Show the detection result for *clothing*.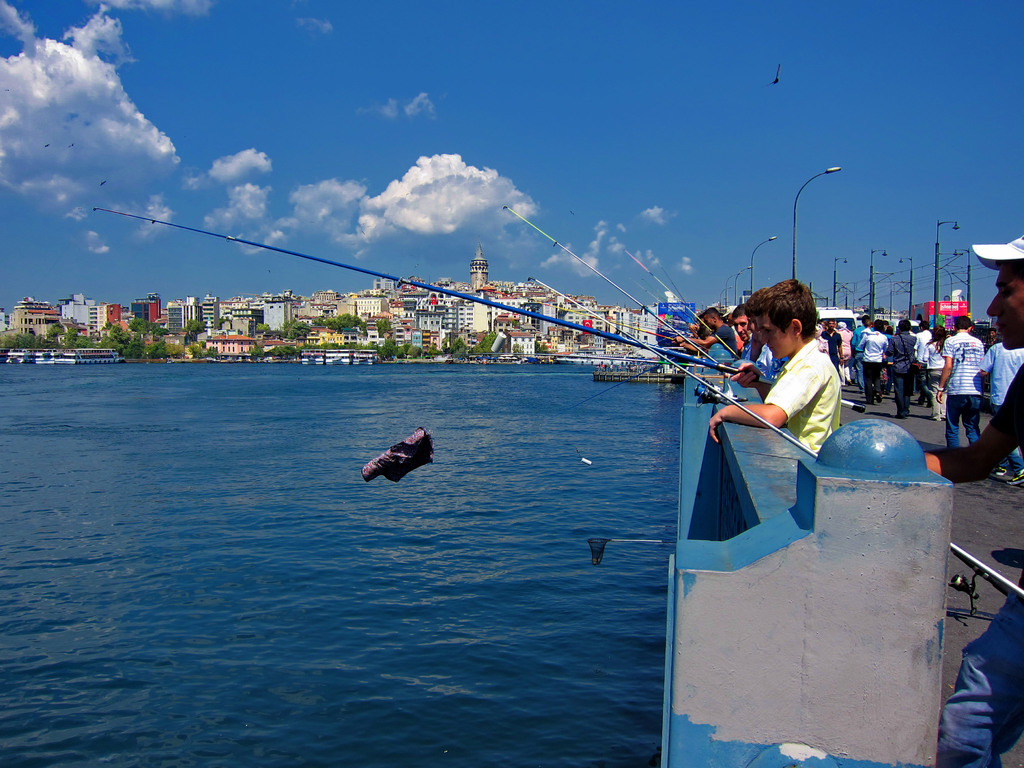
rect(702, 312, 746, 373).
